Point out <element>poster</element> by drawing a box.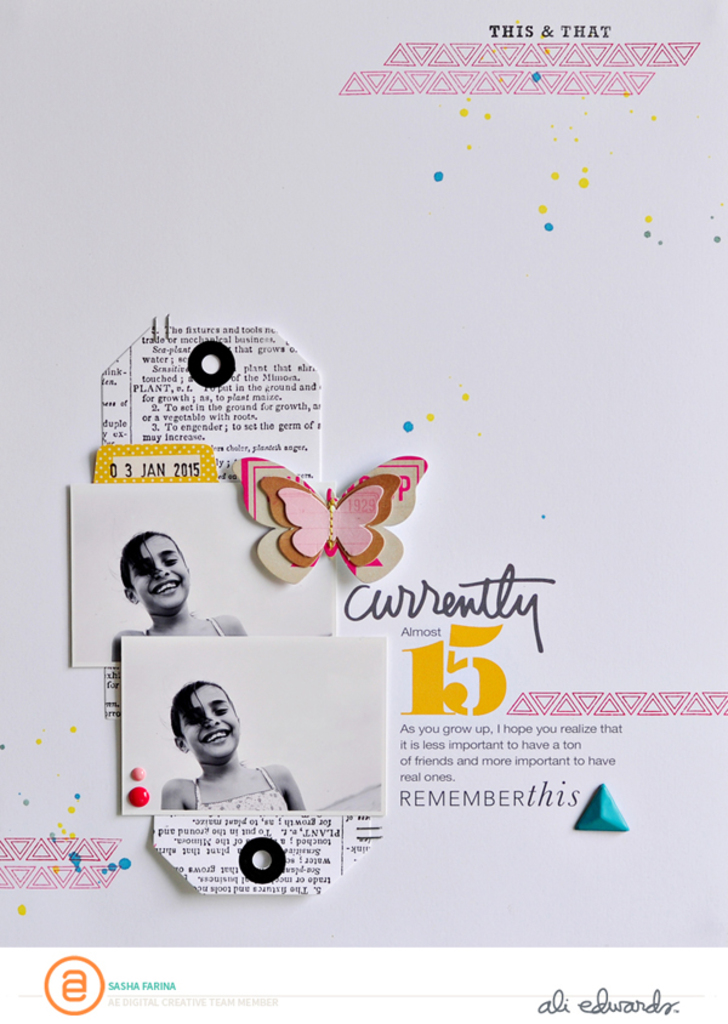
[left=0, top=0, right=727, bottom=1023].
